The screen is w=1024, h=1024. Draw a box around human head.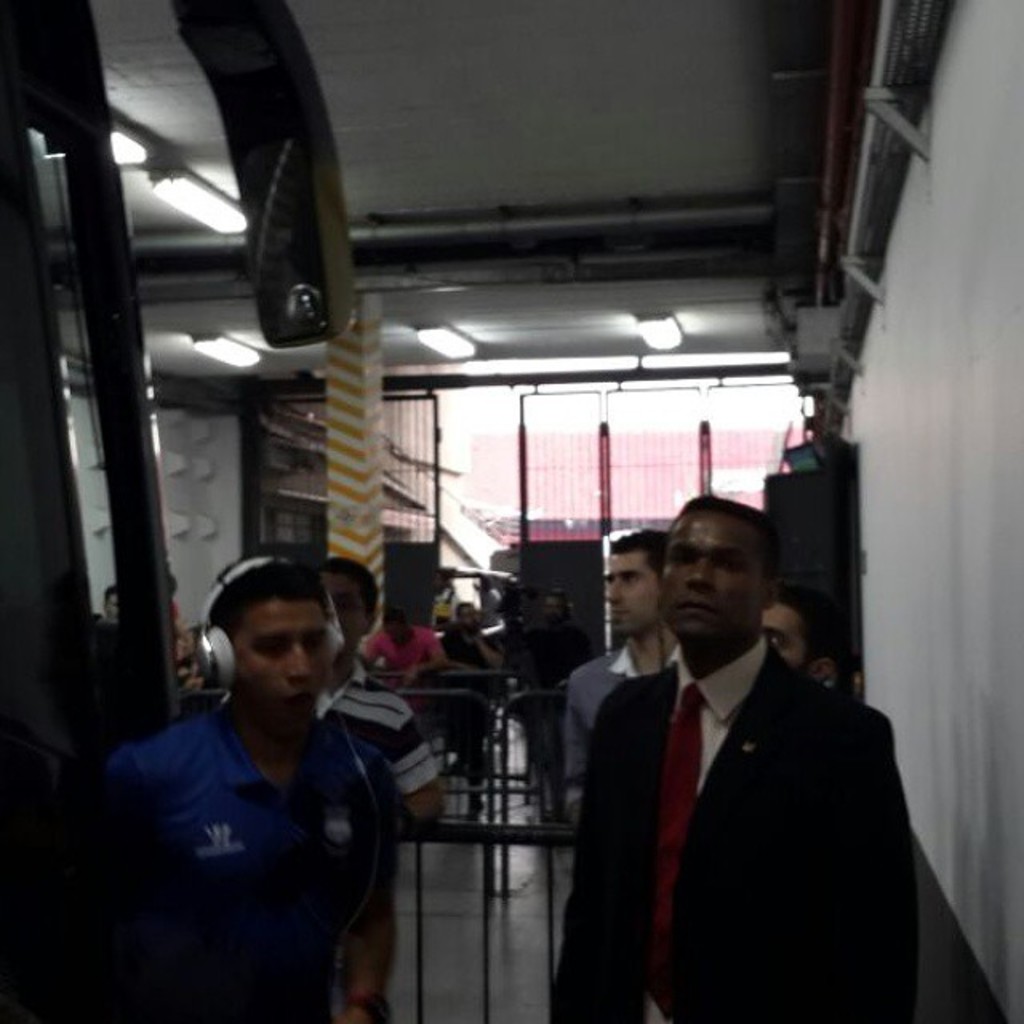
x1=318, y1=547, x2=378, y2=658.
